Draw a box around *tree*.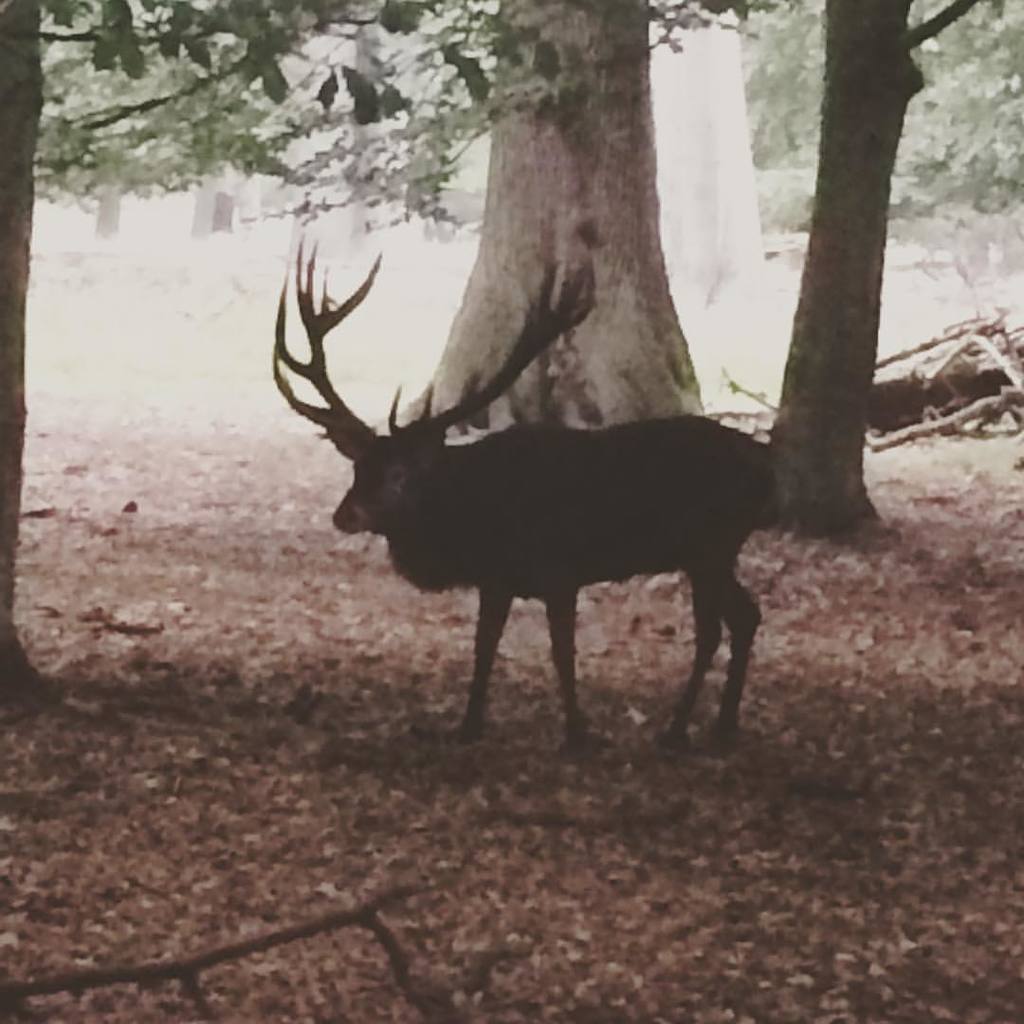
{"x1": 0, "y1": 0, "x2": 985, "y2": 542}.
